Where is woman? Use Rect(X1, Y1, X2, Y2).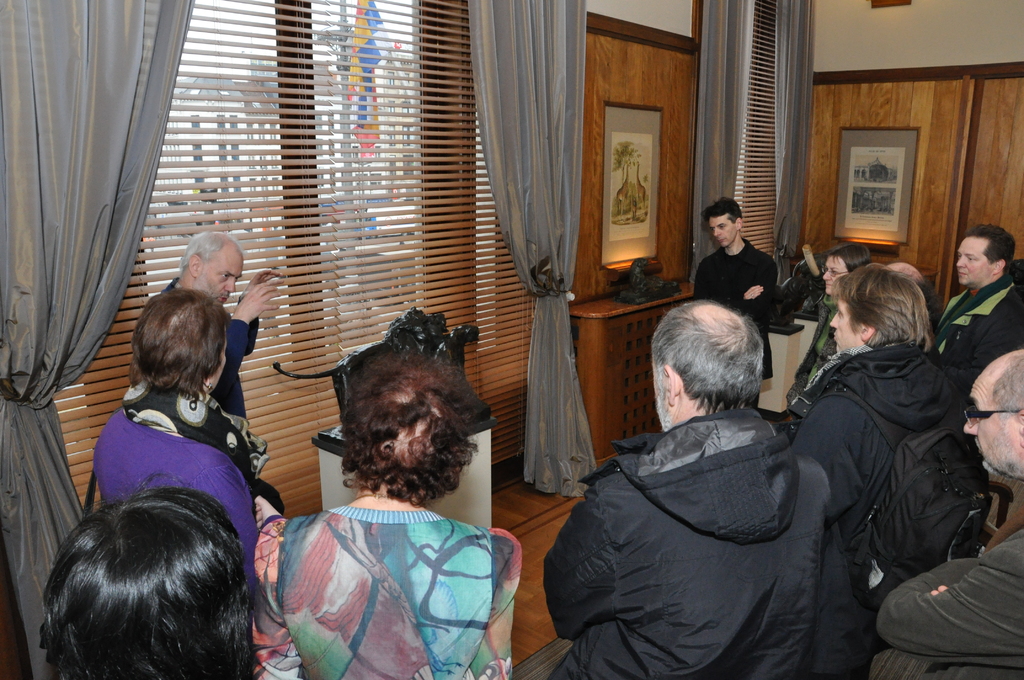
Rect(91, 288, 282, 597).
